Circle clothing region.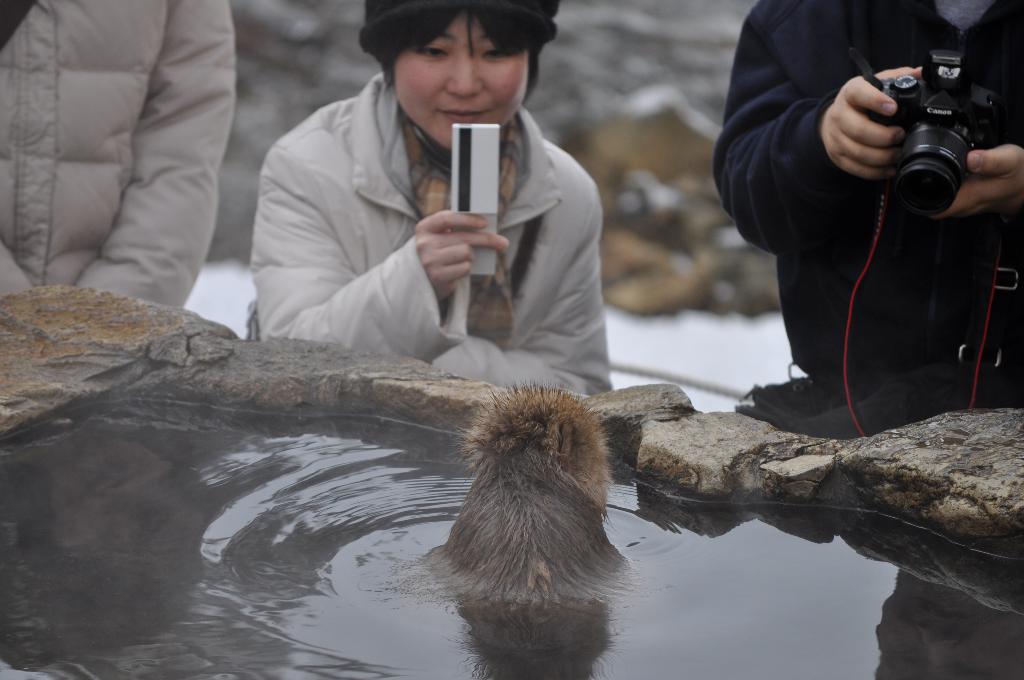
Region: {"x1": 732, "y1": 0, "x2": 1005, "y2": 457}.
